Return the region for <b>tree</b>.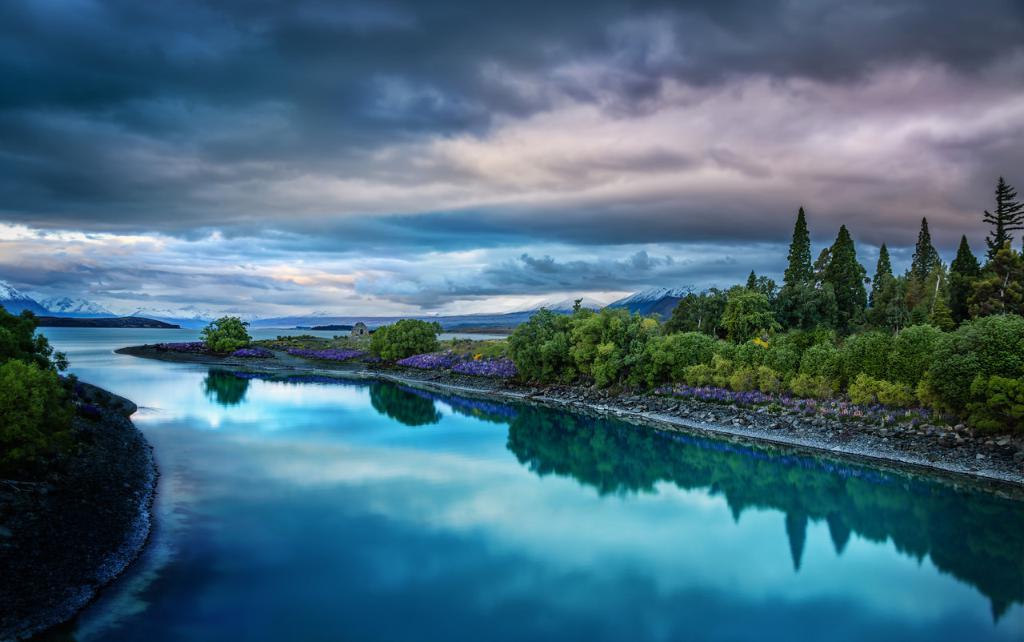
<box>198,312,251,356</box>.
